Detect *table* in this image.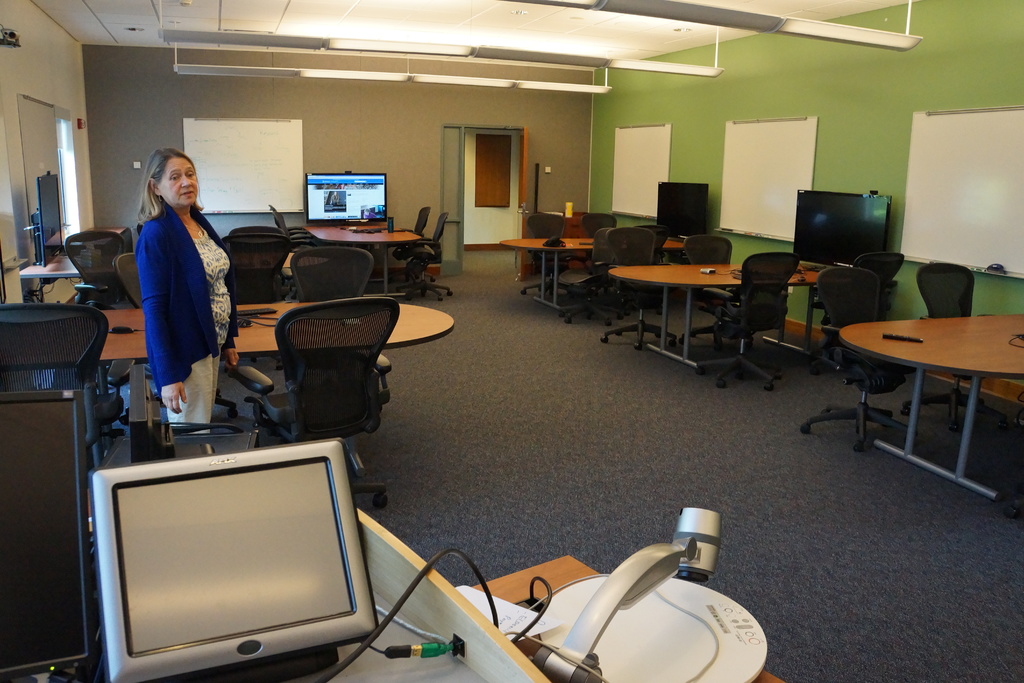
Detection: select_region(451, 545, 785, 682).
